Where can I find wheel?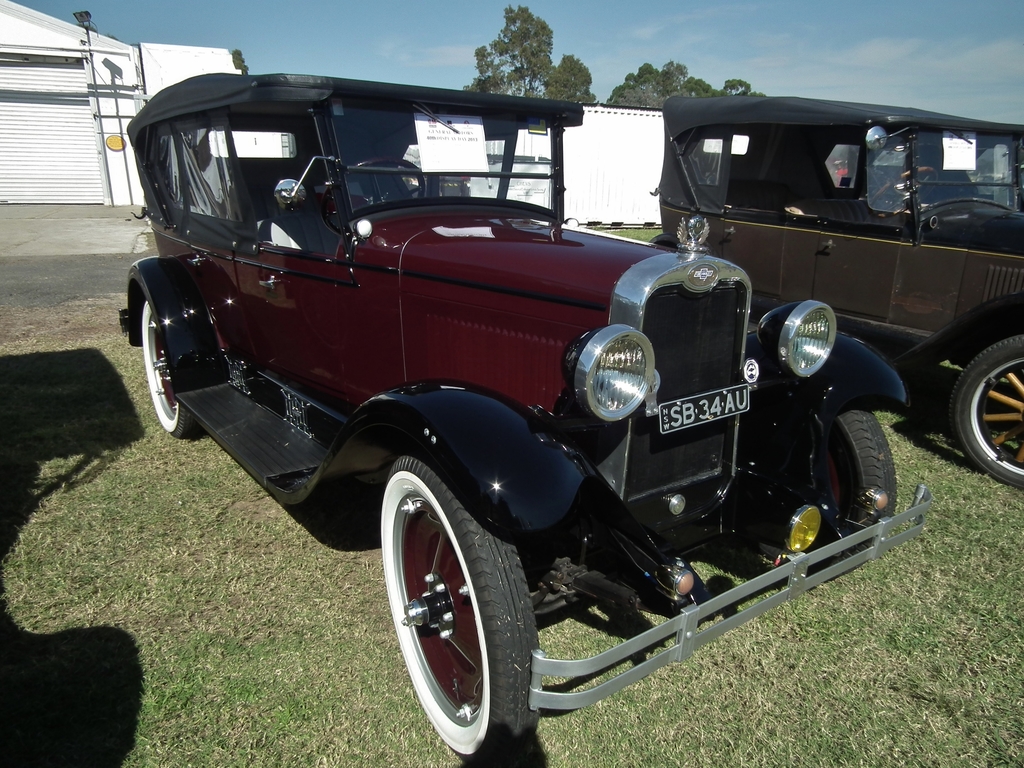
You can find it at pyautogui.locateOnScreen(814, 414, 900, 577).
